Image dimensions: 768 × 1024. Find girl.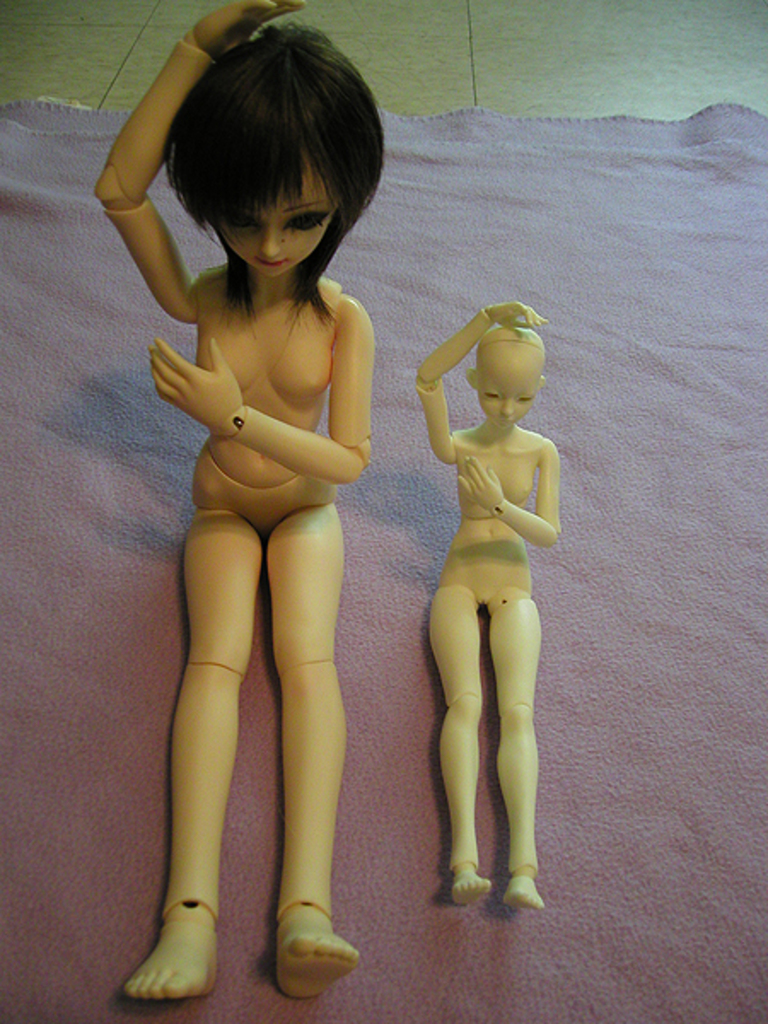
region(106, 0, 432, 1002).
